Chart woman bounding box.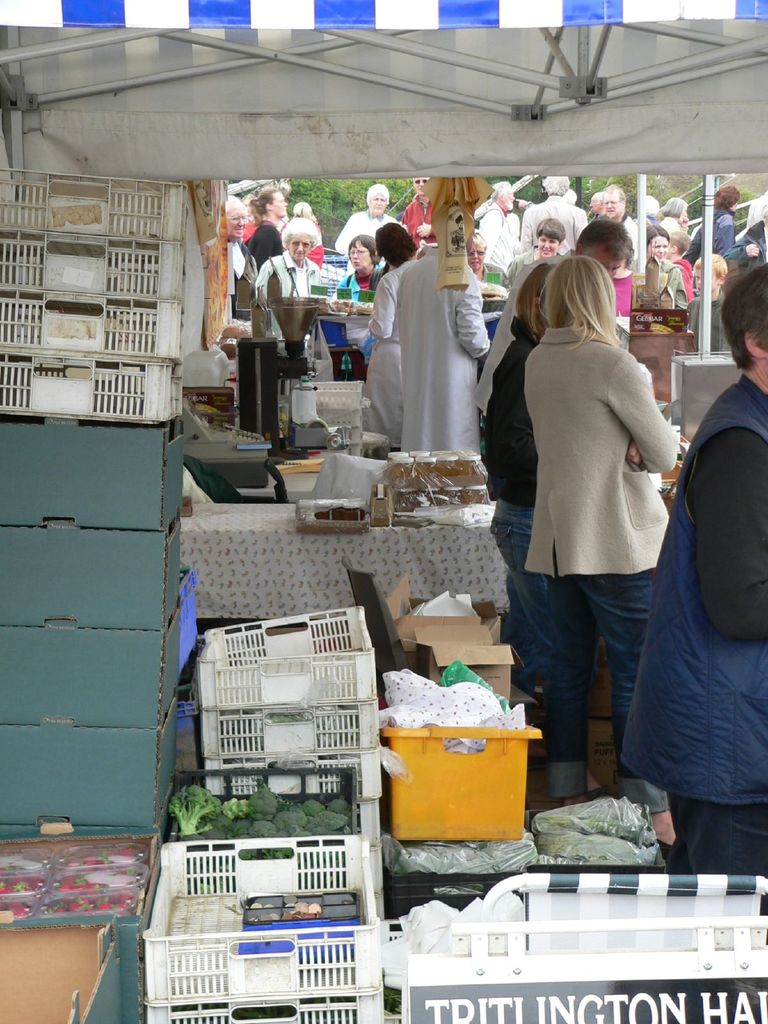
Charted: left=254, top=216, right=323, bottom=342.
